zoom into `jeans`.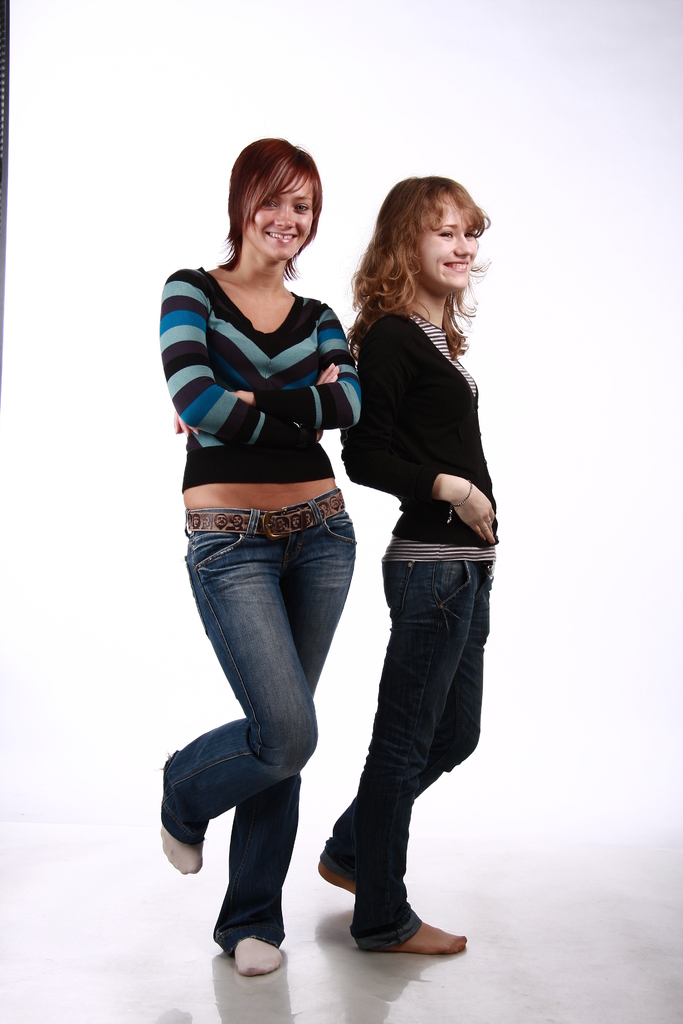
Zoom target: (317, 560, 490, 952).
